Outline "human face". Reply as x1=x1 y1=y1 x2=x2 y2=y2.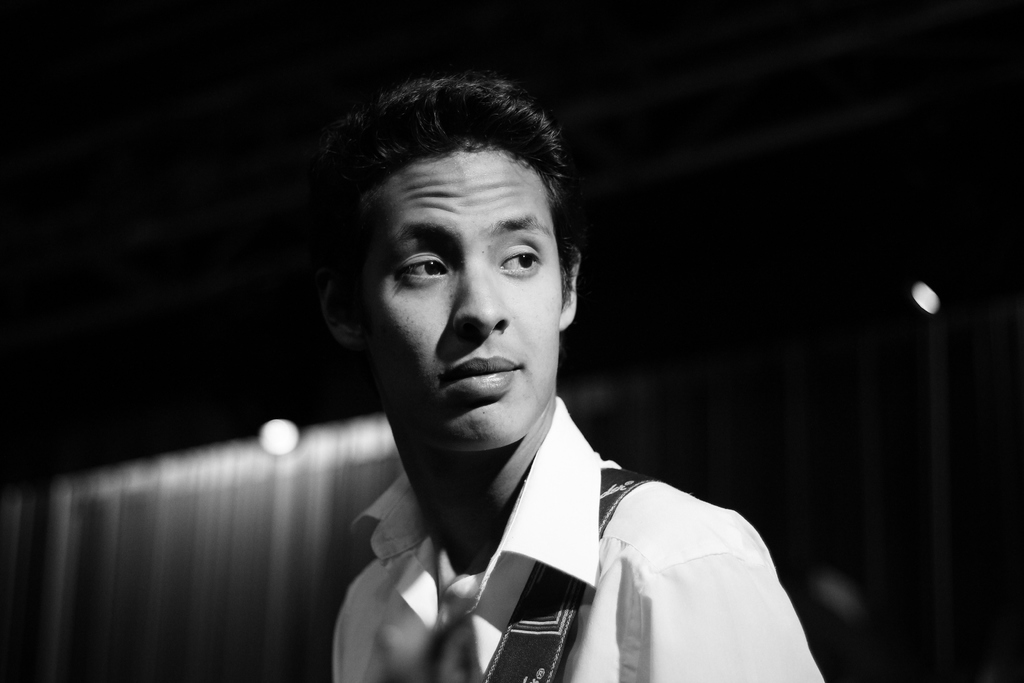
x1=349 y1=147 x2=564 y2=447.
